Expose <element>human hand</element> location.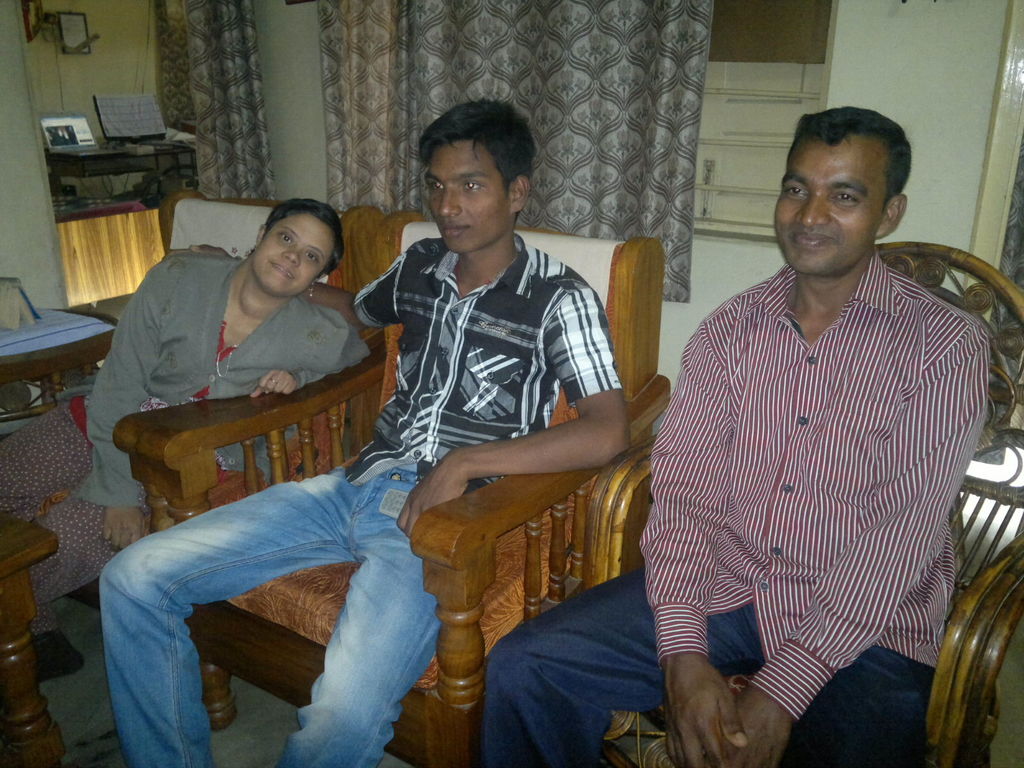
Exposed at [x1=250, y1=368, x2=298, y2=400].
